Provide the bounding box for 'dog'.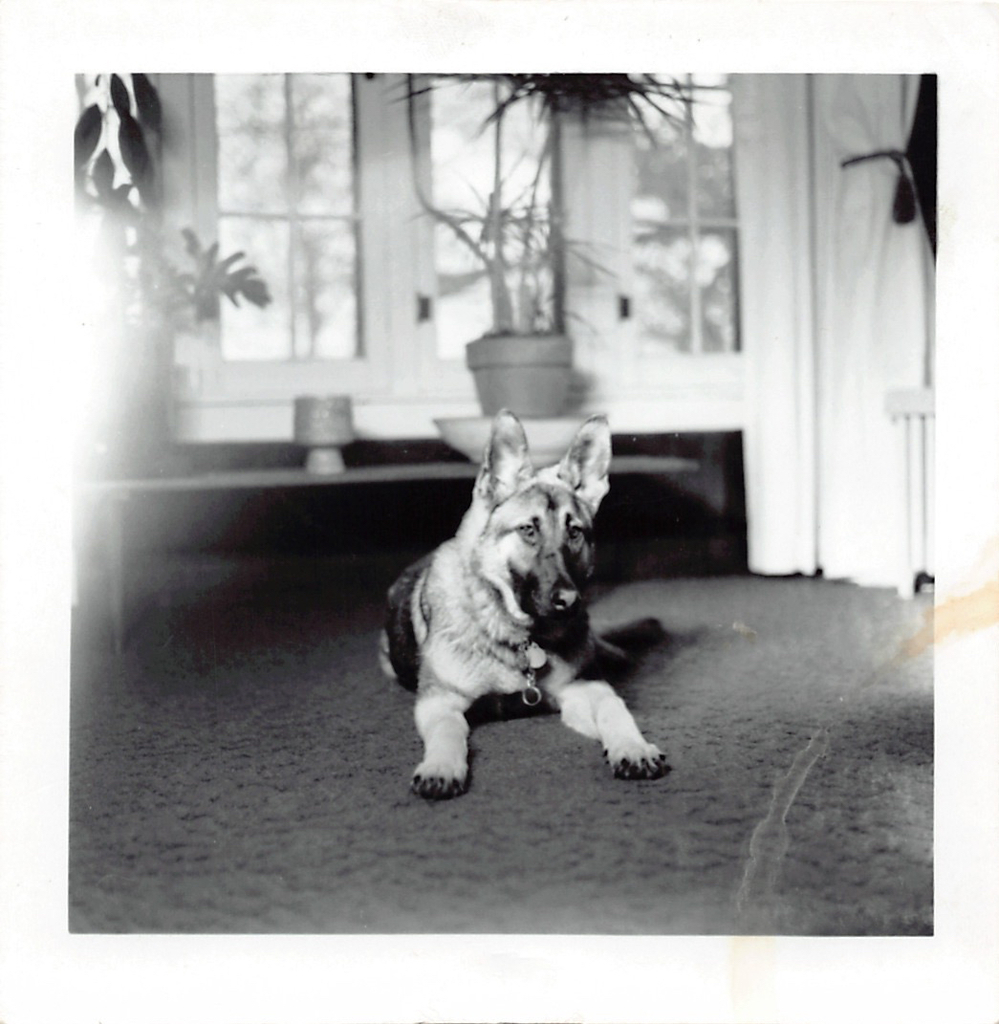
[375, 403, 665, 803].
